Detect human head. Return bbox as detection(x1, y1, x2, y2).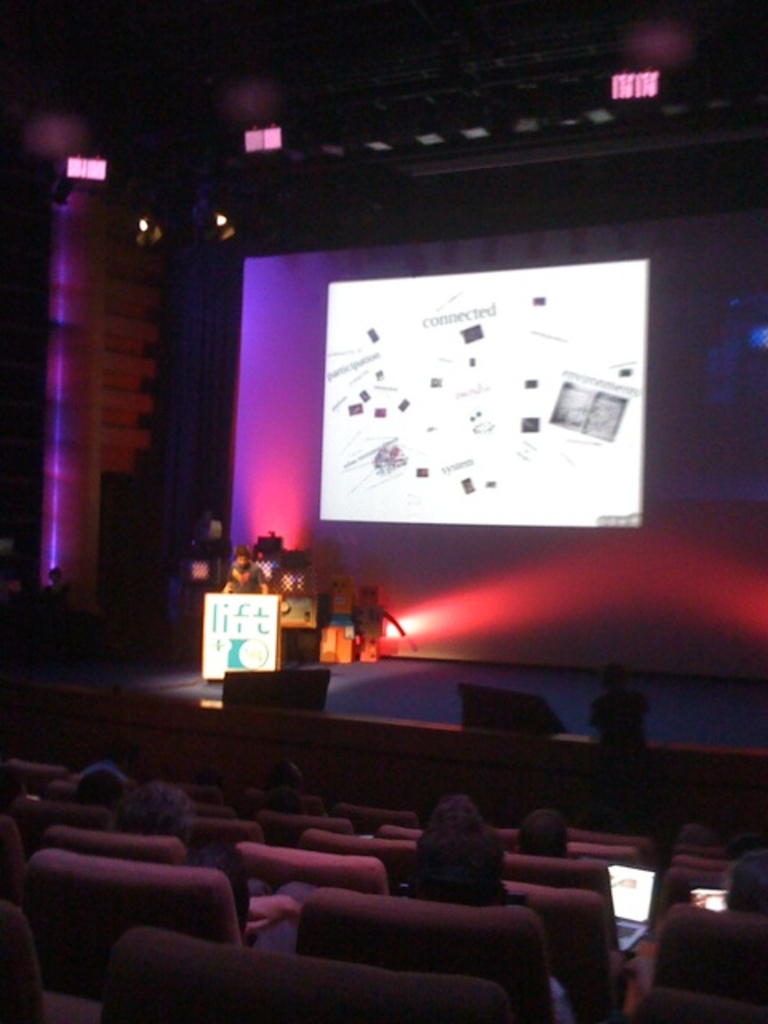
detection(270, 758, 304, 802).
